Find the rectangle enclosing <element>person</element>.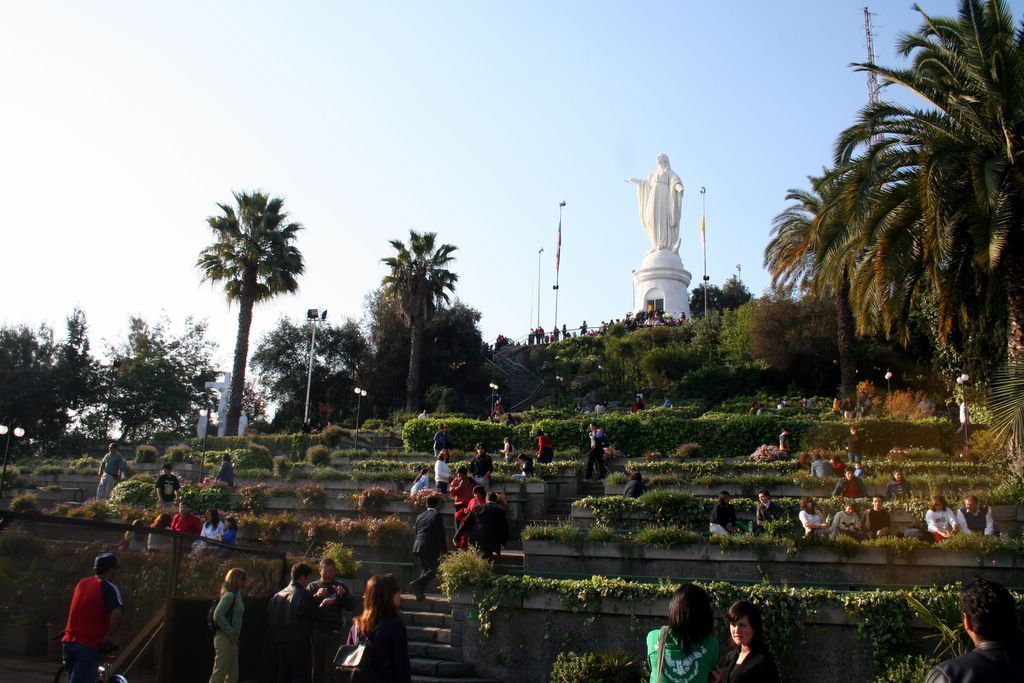
region(627, 395, 646, 414).
